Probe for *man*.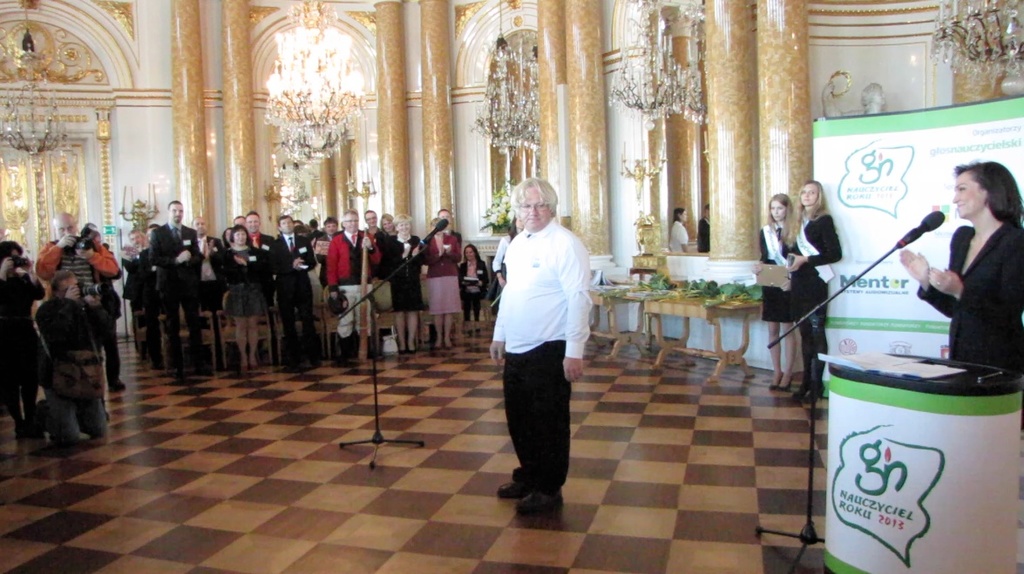
Probe result: [329,213,375,375].
